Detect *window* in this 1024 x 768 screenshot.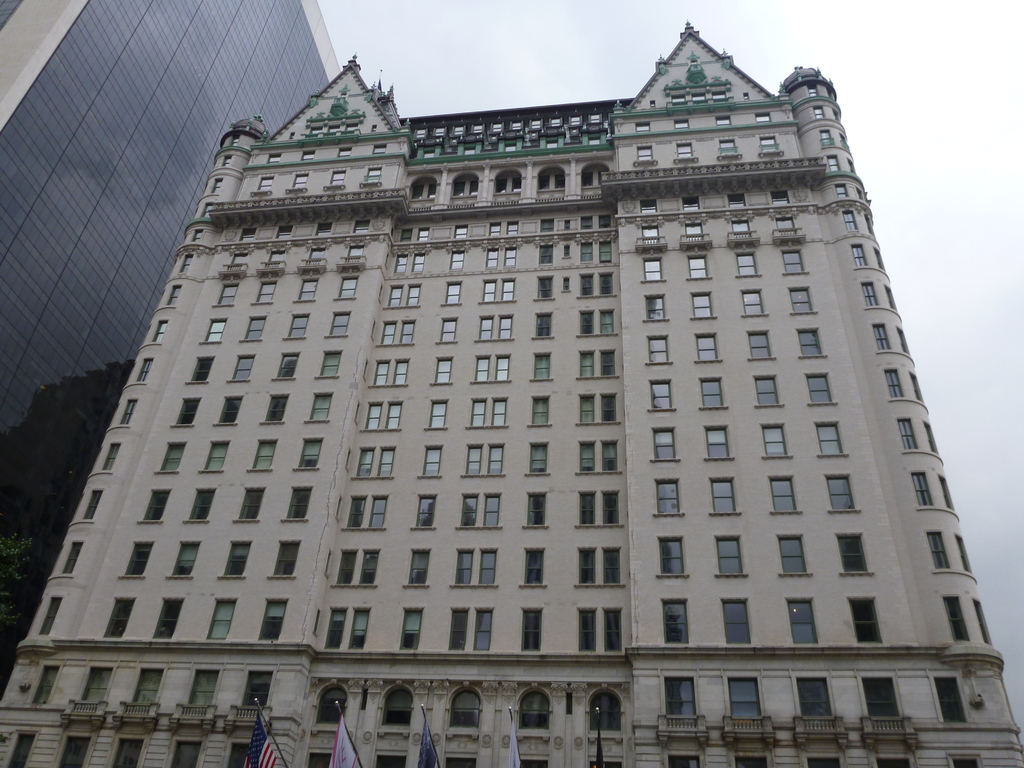
Detection: 833, 182, 848, 200.
